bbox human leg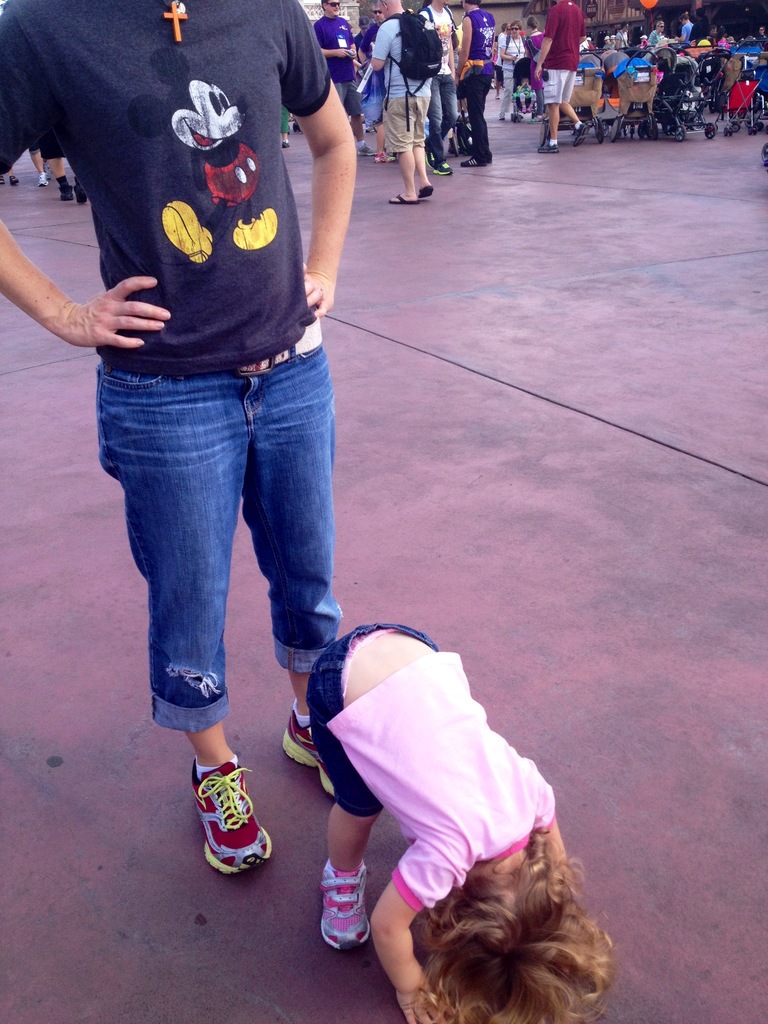
rect(310, 722, 385, 944)
